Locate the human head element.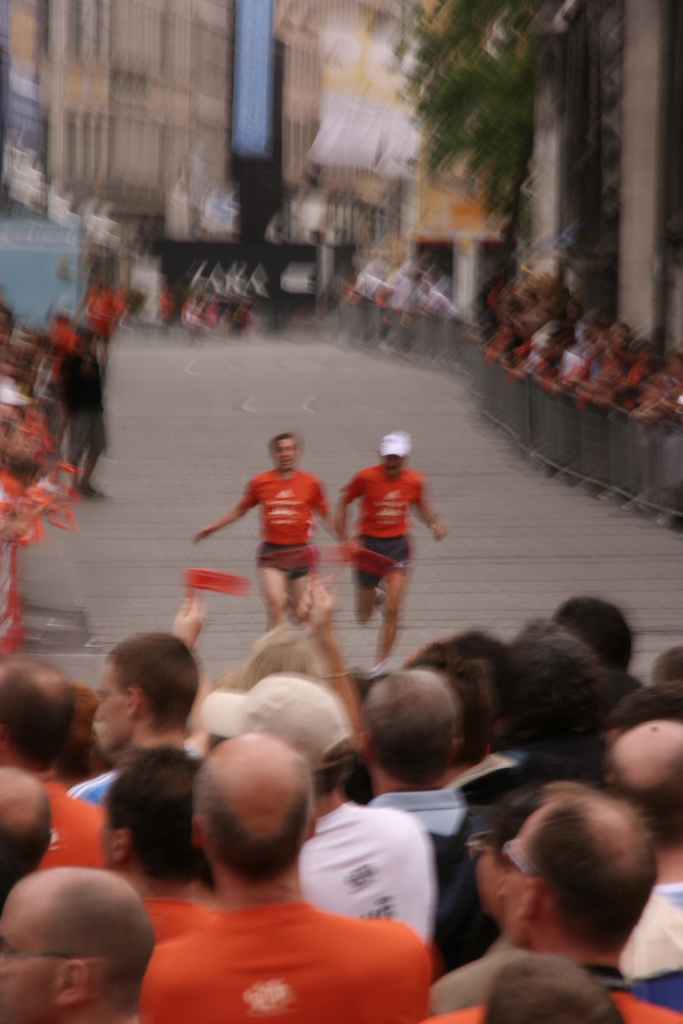
Element bbox: bbox=(493, 784, 643, 950).
